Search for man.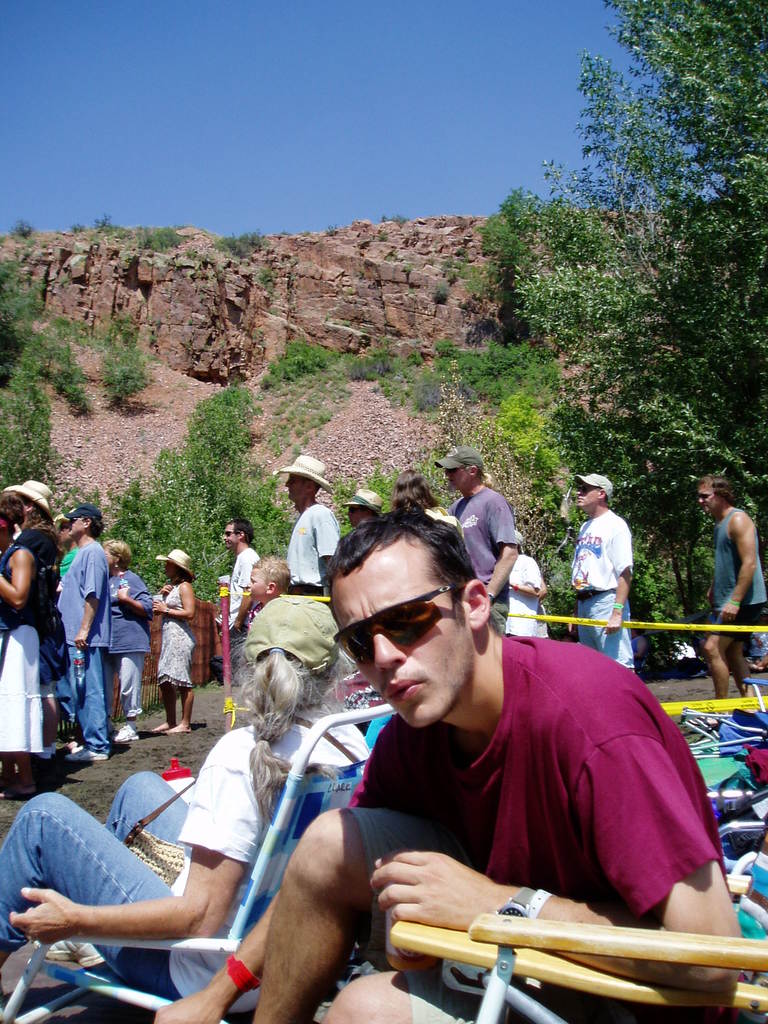
Found at (x1=566, y1=470, x2=636, y2=673).
